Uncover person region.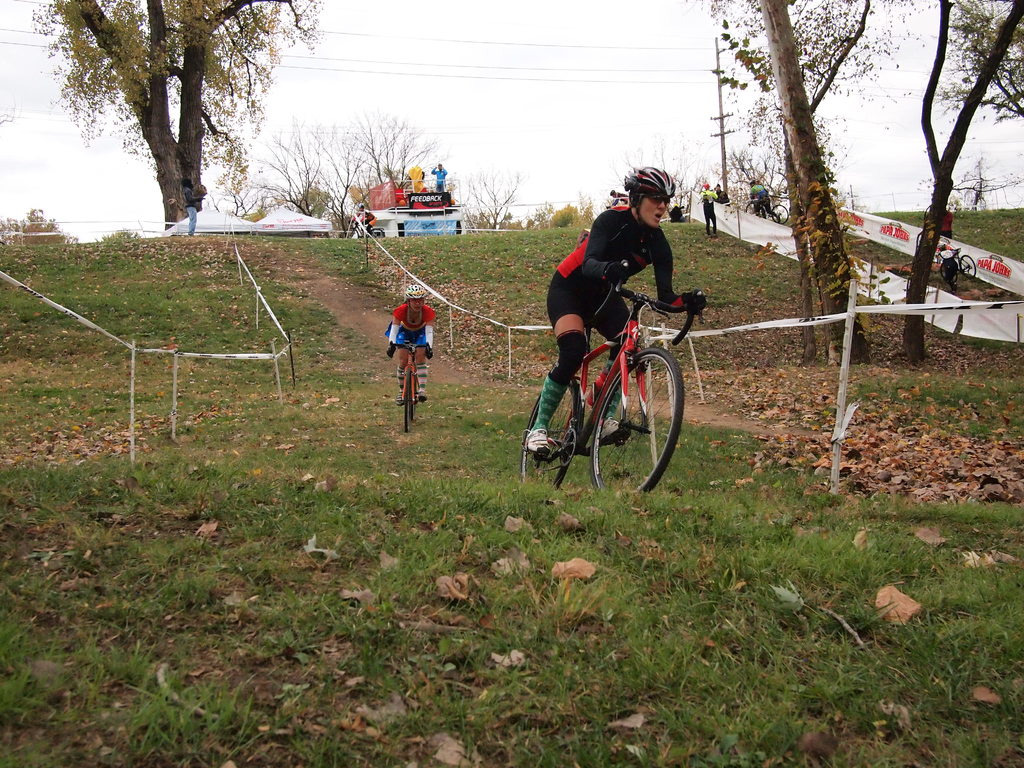
Uncovered: [left=687, top=177, right=731, bottom=234].
